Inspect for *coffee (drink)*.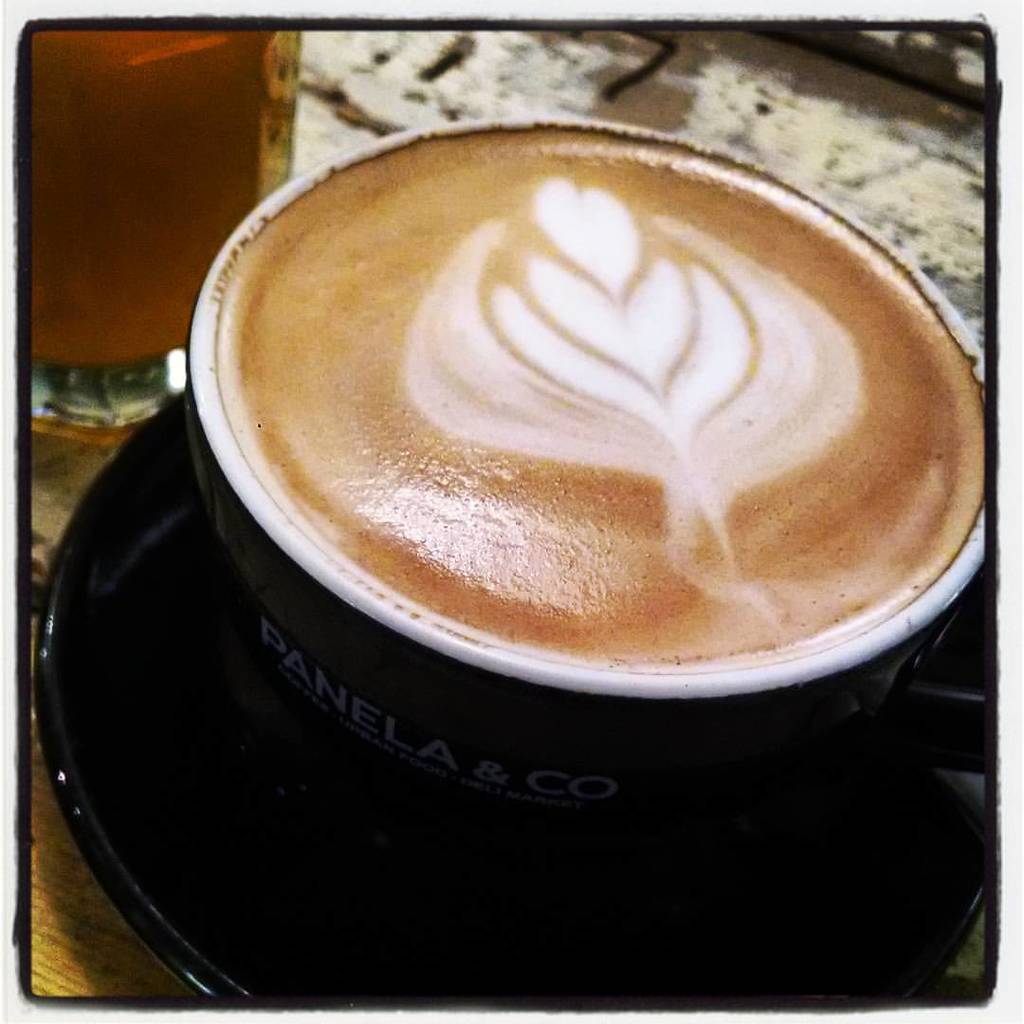
Inspection: l=210, t=115, r=985, b=659.
